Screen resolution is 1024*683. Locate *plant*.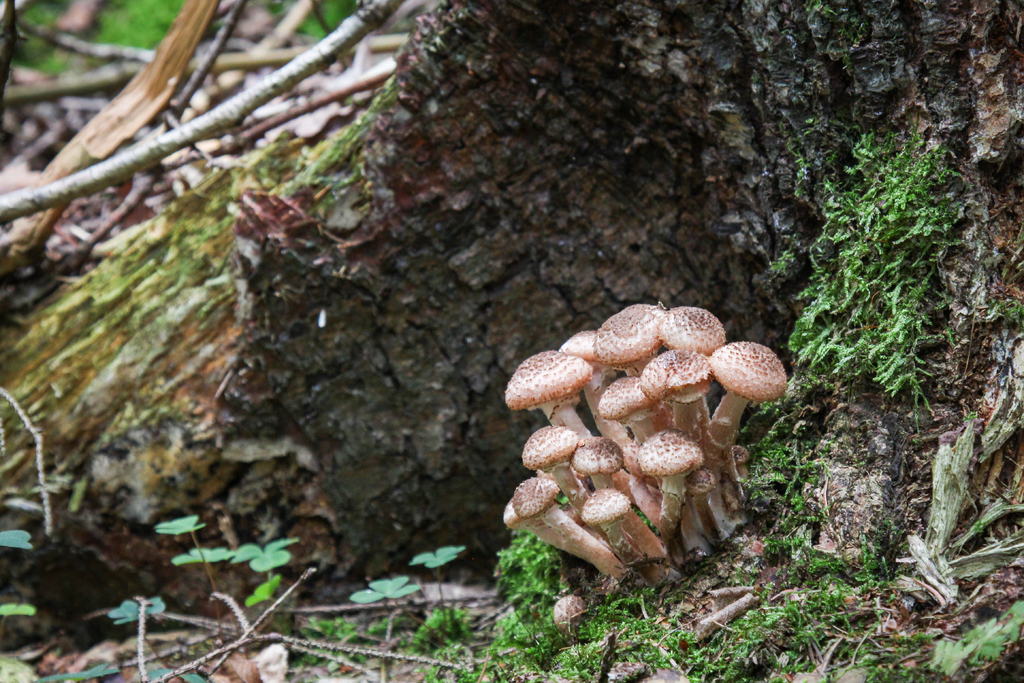
<bbox>243, 577, 283, 607</bbox>.
